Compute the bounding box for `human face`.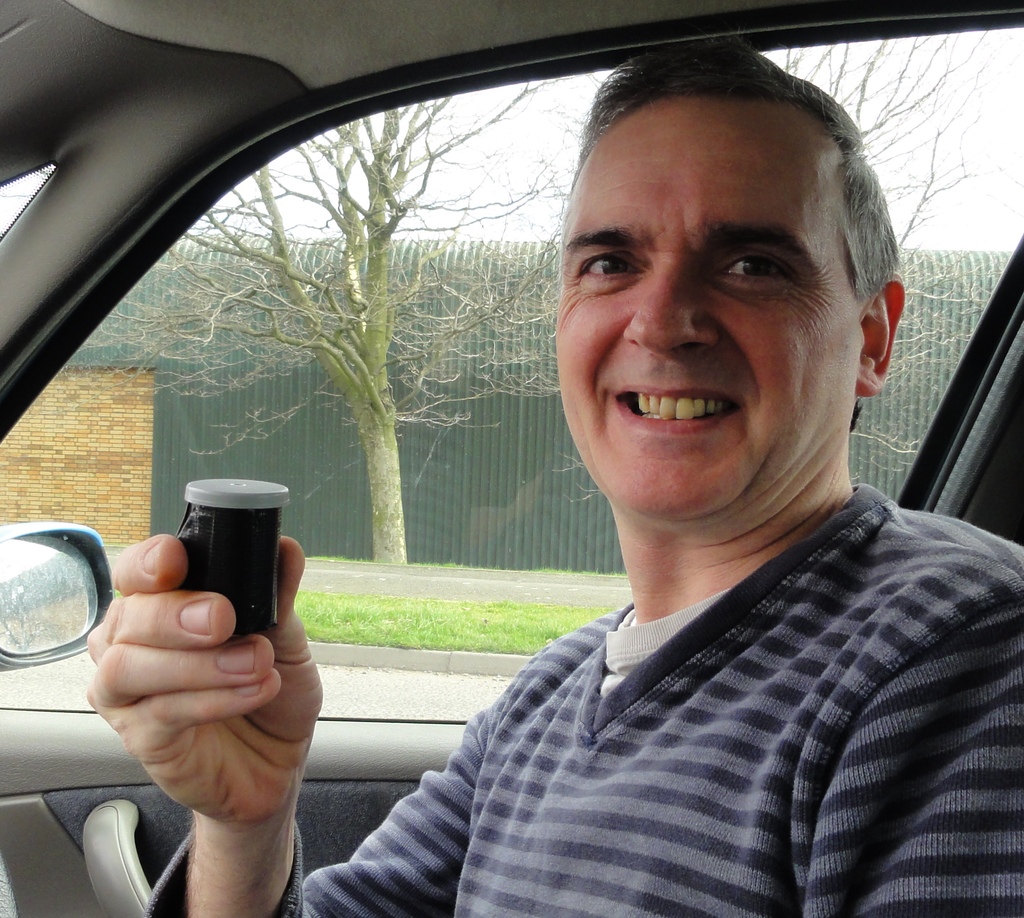
555:101:856:526.
